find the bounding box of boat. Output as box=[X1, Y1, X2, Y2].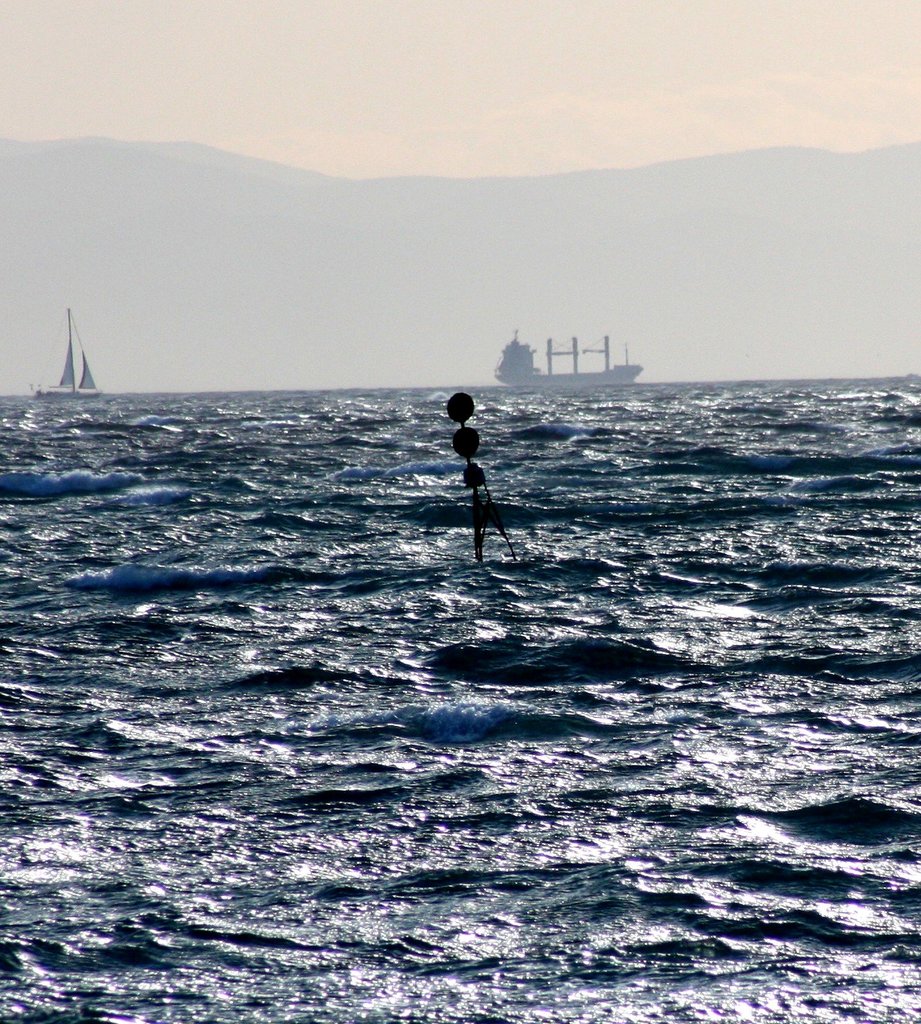
box=[26, 308, 101, 394].
